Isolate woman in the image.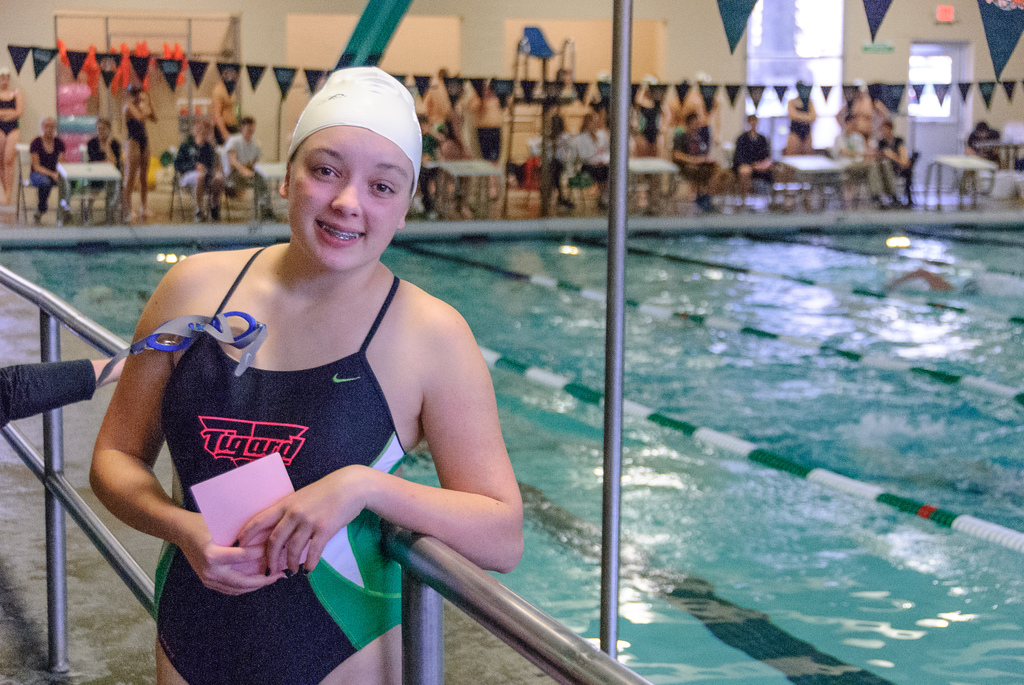
Isolated region: {"x1": 570, "y1": 112, "x2": 610, "y2": 214}.
